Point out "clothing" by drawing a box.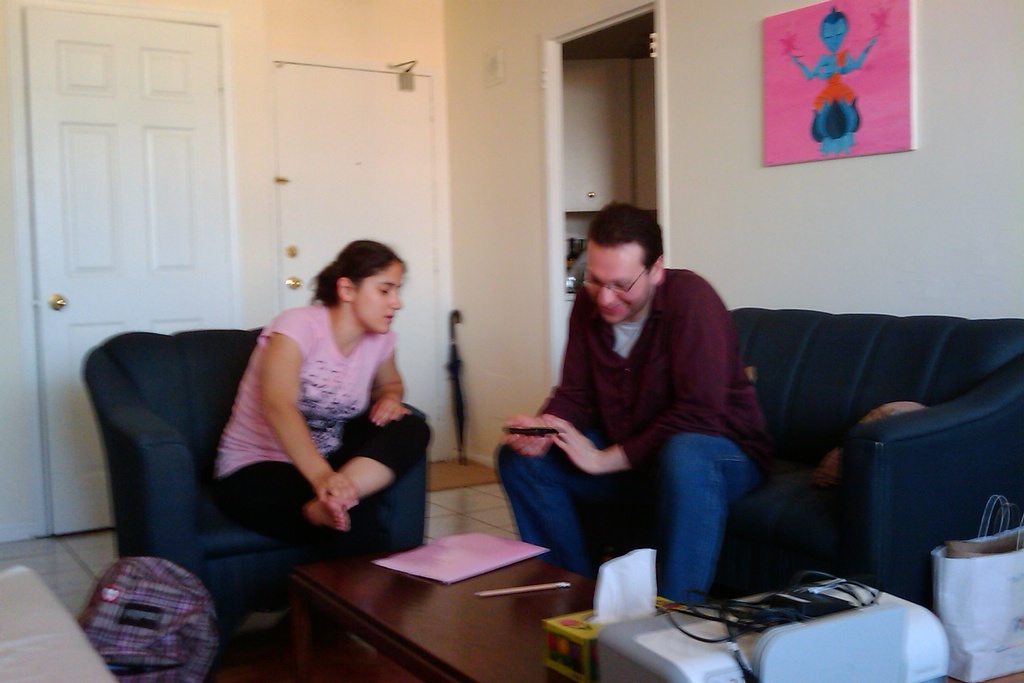
box(808, 53, 869, 142).
